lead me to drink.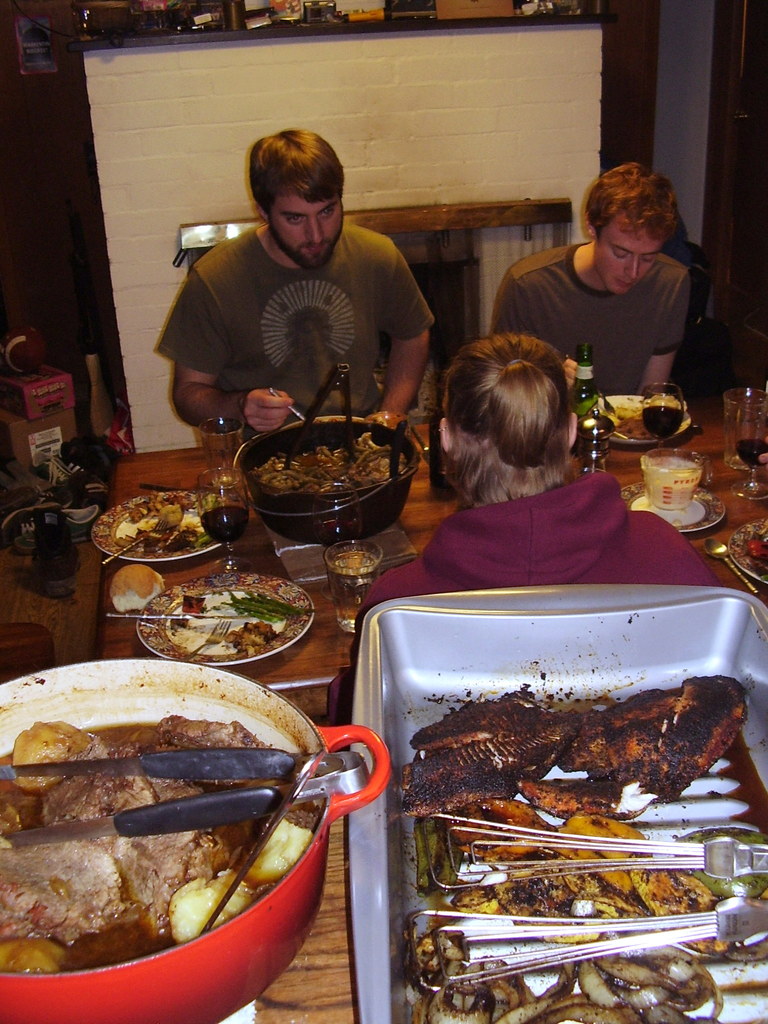
Lead to 312/516/361/550.
